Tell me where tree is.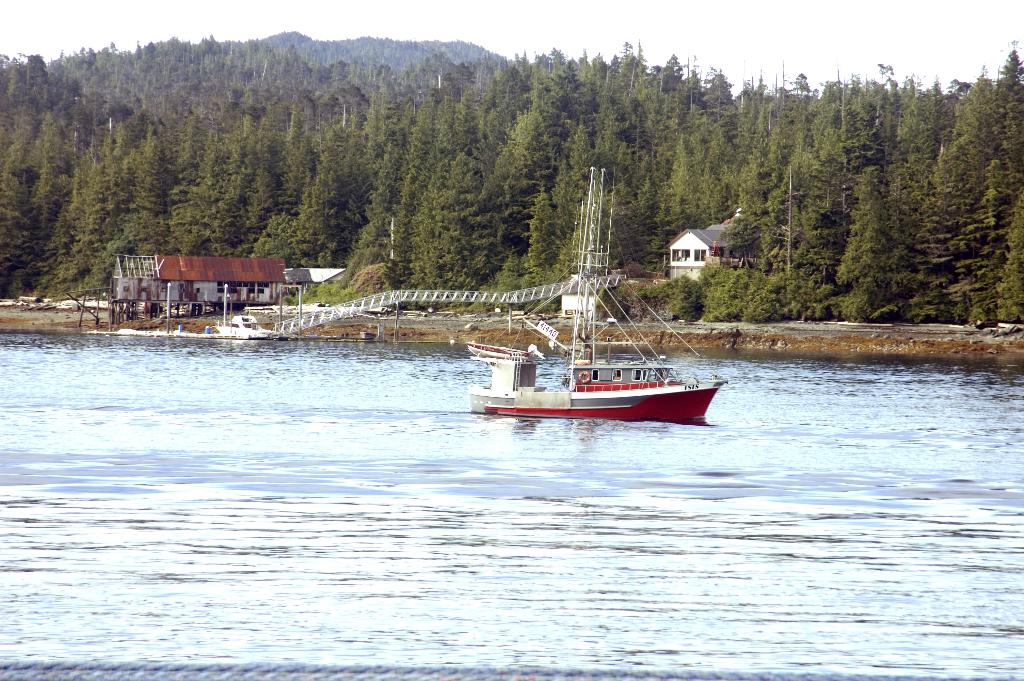
tree is at BBox(751, 82, 1010, 329).
